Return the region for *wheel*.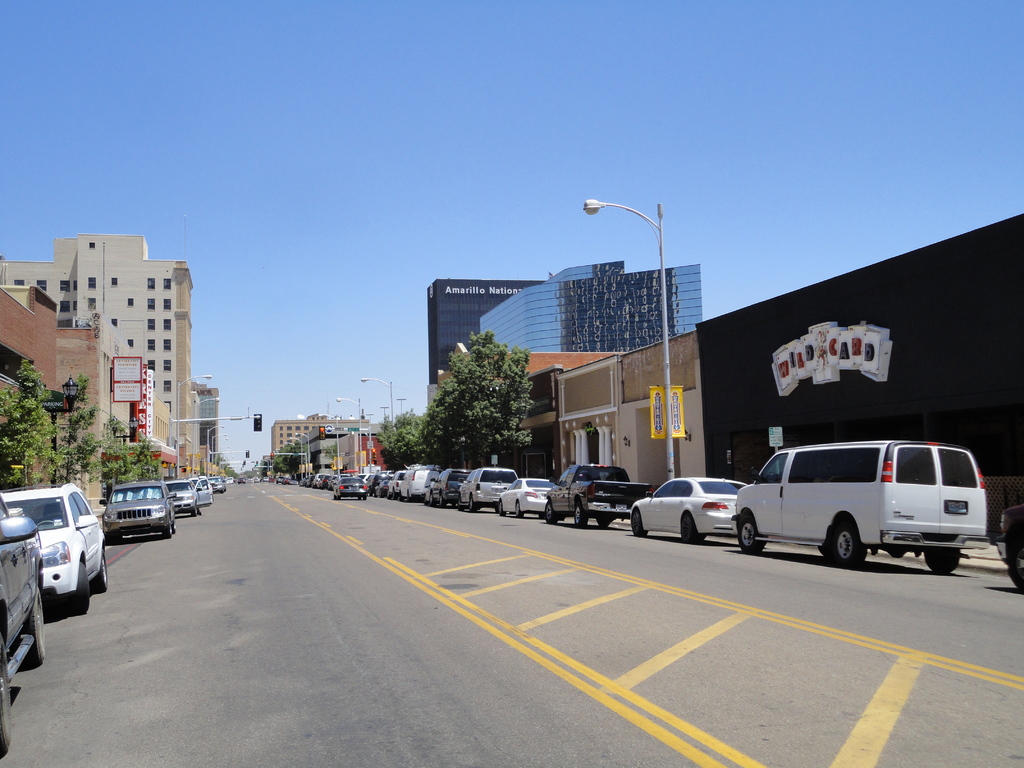
x1=69 y1=559 x2=92 y2=614.
